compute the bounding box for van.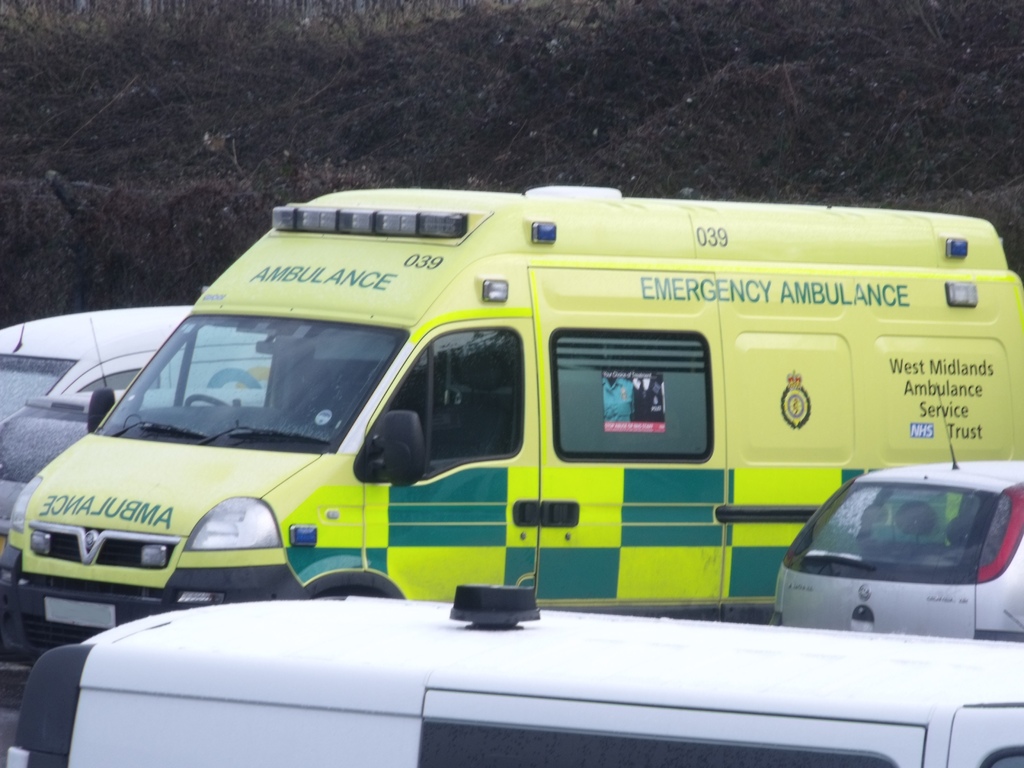
bbox=[0, 184, 1023, 664].
